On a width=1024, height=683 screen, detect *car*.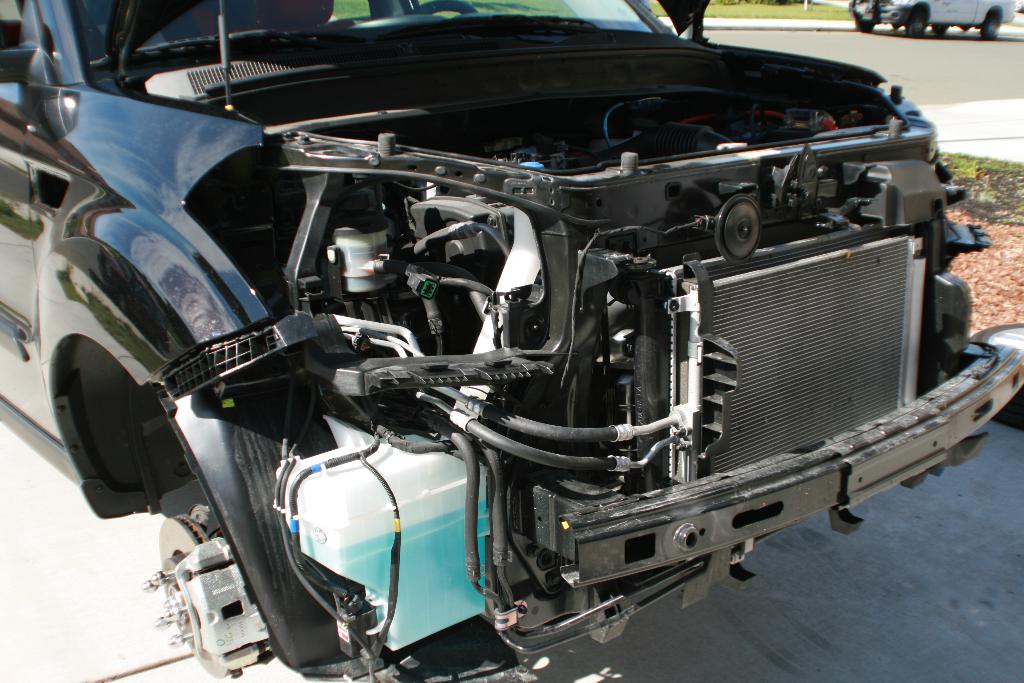
(left=849, top=0, right=1014, bottom=40).
